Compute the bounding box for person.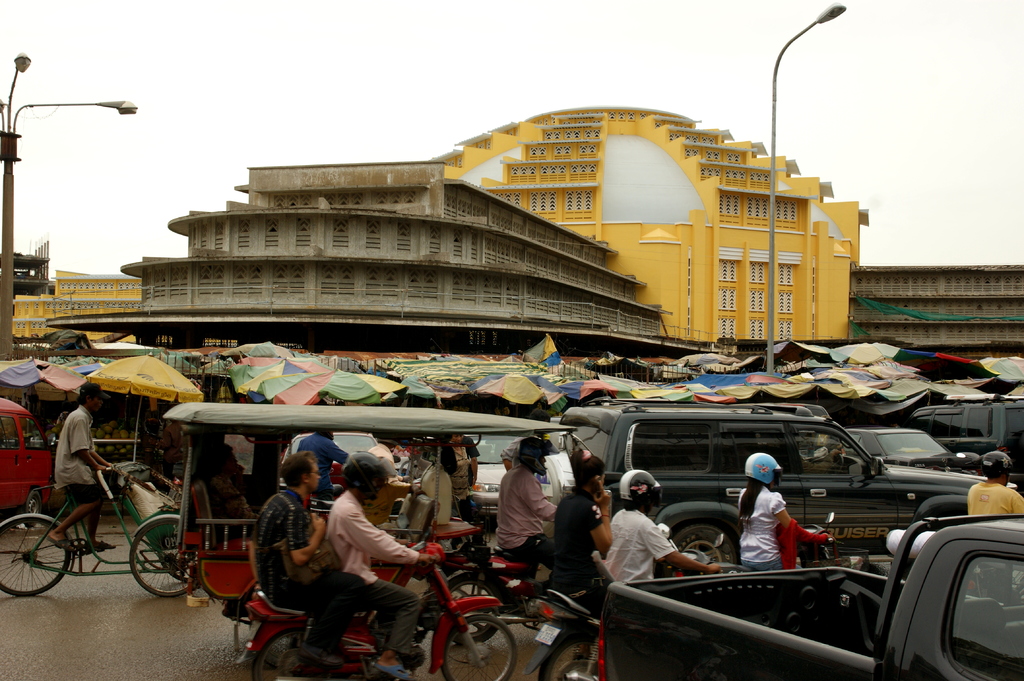
<region>43, 380, 120, 548</region>.
